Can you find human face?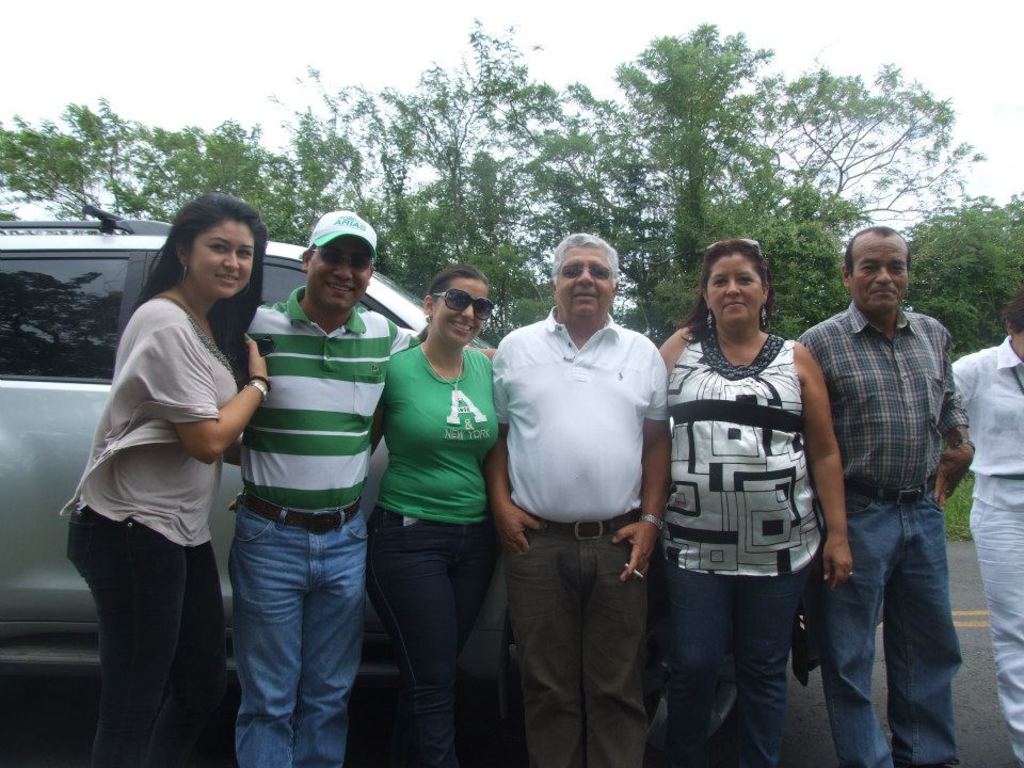
Yes, bounding box: locate(556, 252, 612, 322).
